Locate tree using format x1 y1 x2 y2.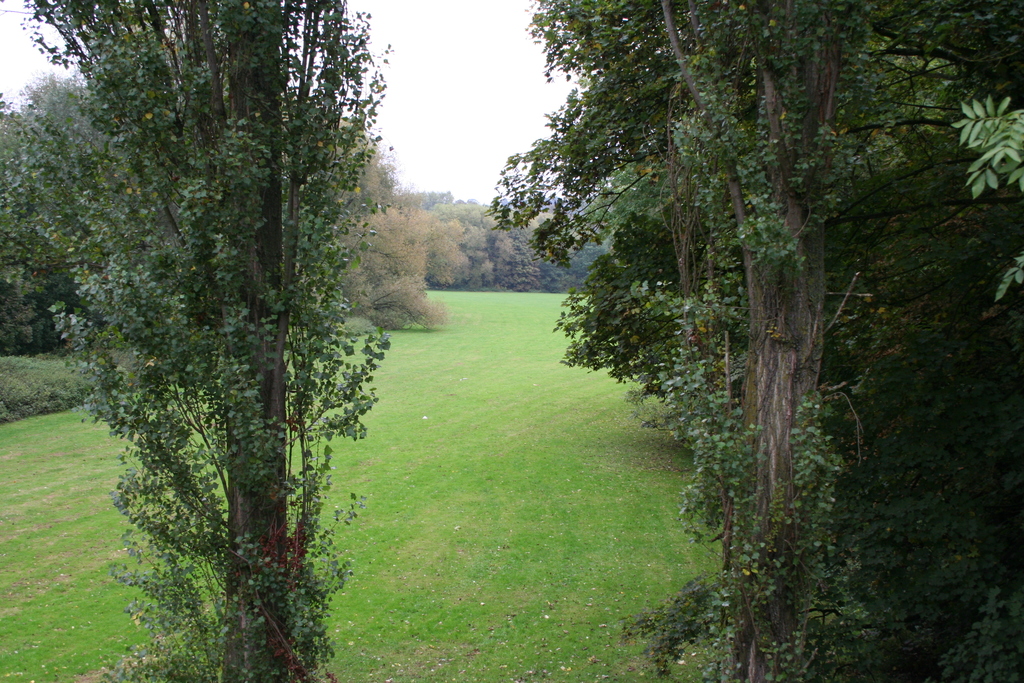
399 188 454 202.
